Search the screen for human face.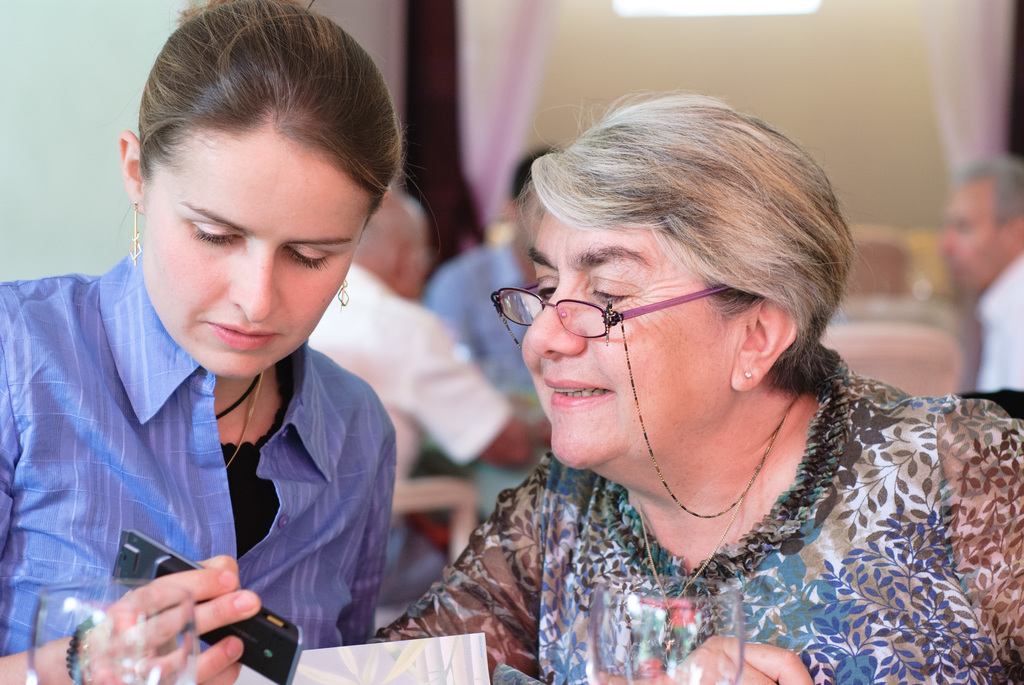
Found at 139 123 371 378.
